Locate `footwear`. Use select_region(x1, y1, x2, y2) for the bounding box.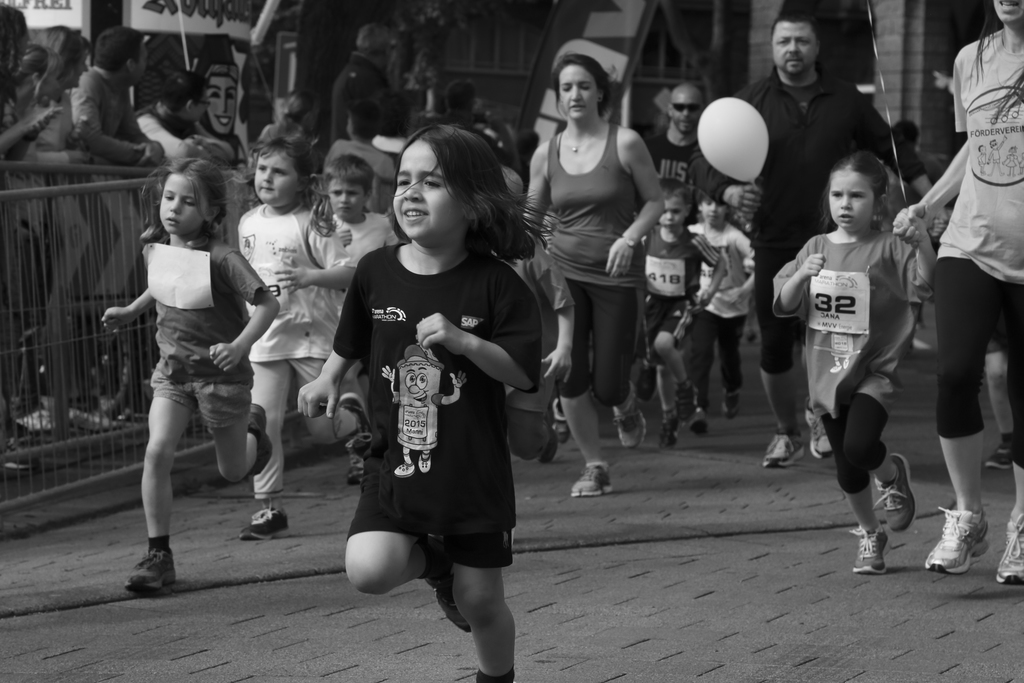
select_region(659, 409, 675, 454).
